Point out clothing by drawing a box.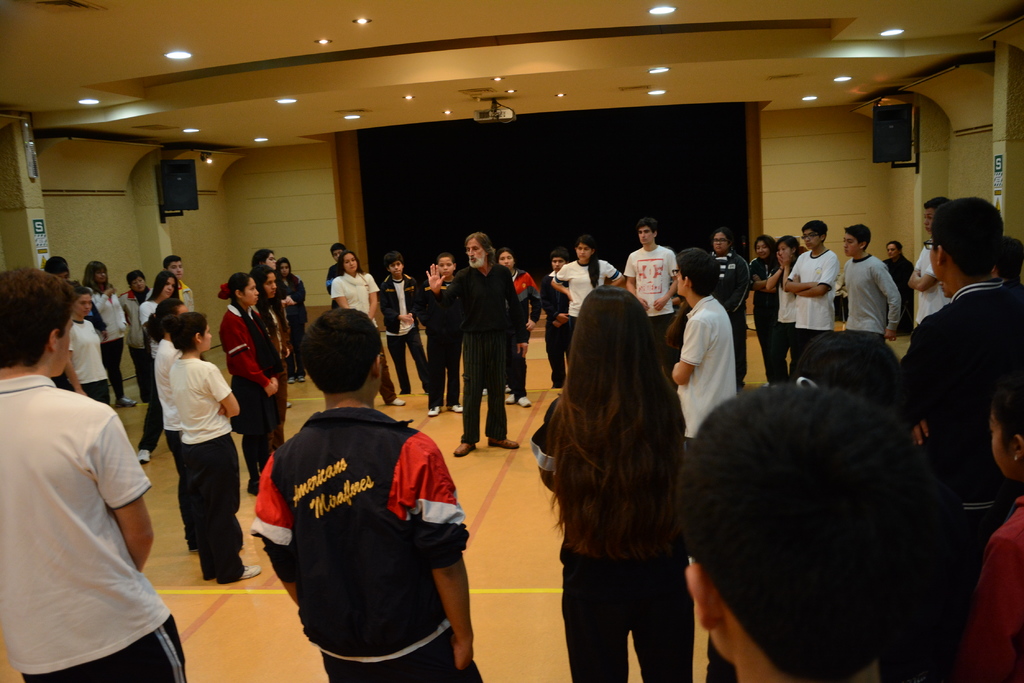
pyautogui.locateOnScreen(675, 293, 744, 442).
